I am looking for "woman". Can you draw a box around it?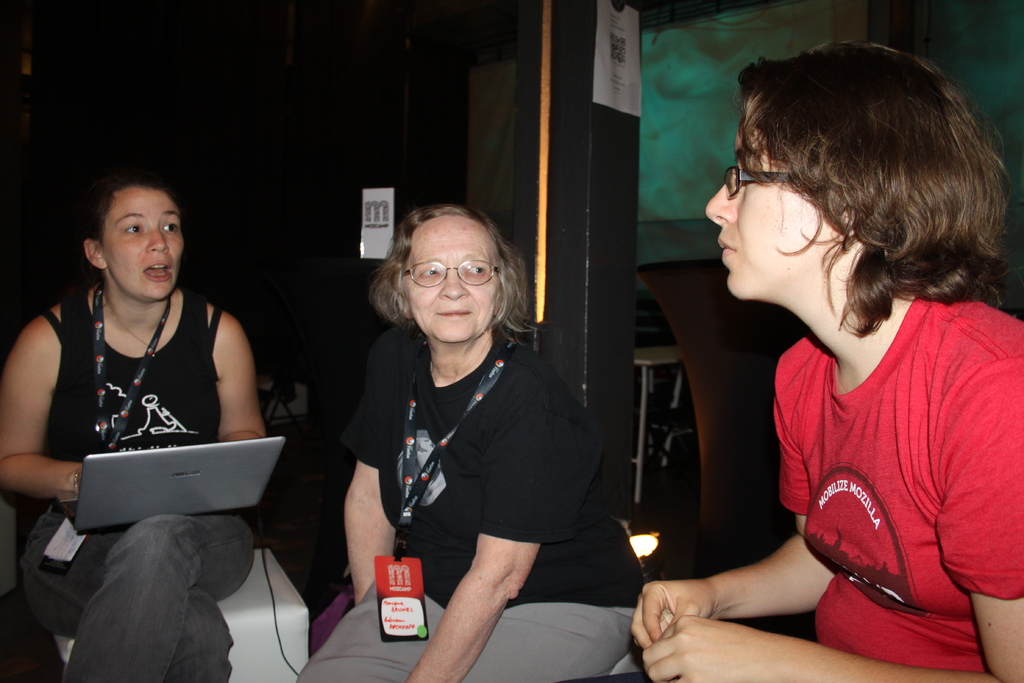
Sure, the bounding box is 0, 177, 268, 682.
